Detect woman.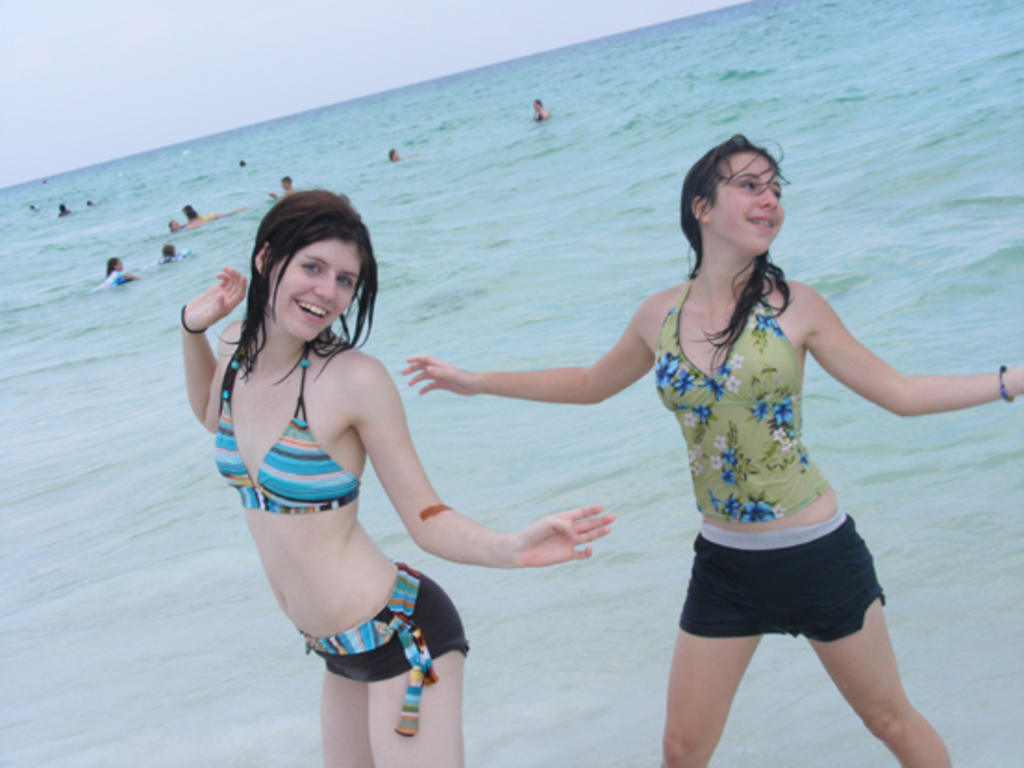
Detected at 176:167:535:731.
